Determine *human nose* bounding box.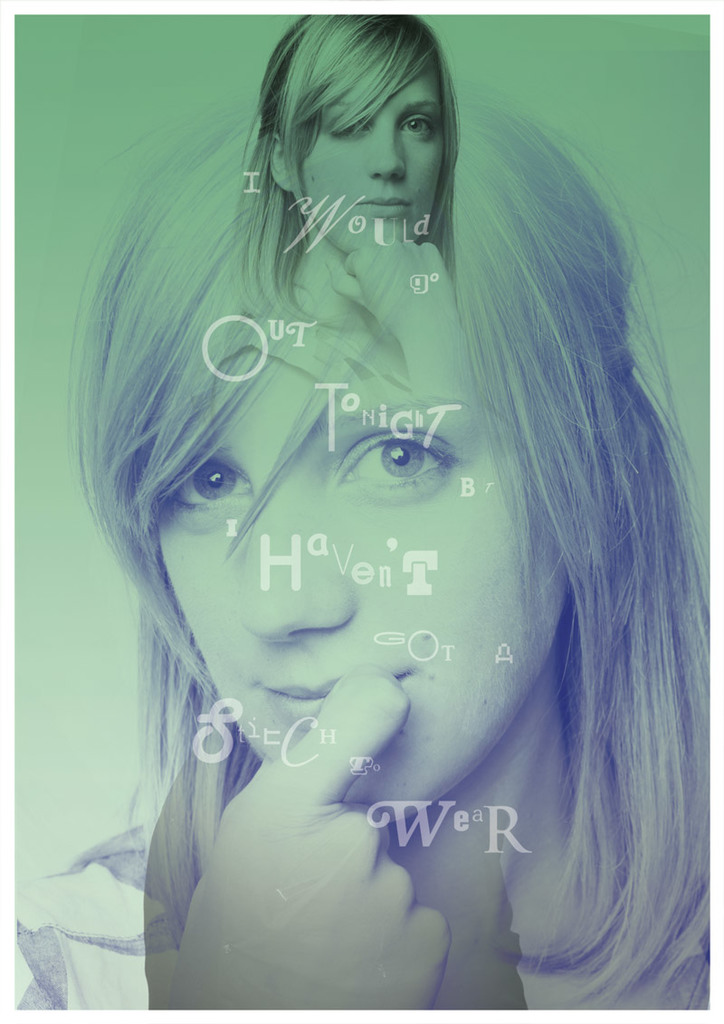
Determined: 237:482:354:639.
